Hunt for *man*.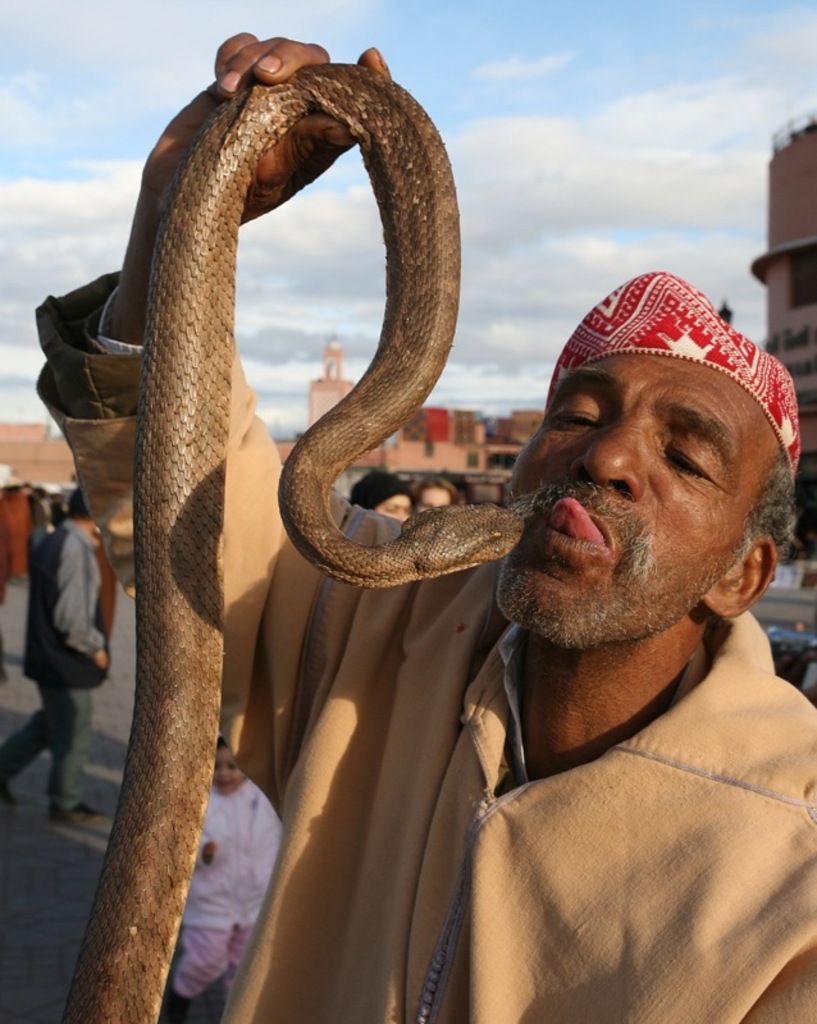
Hunted down at 0 483 109 831.
